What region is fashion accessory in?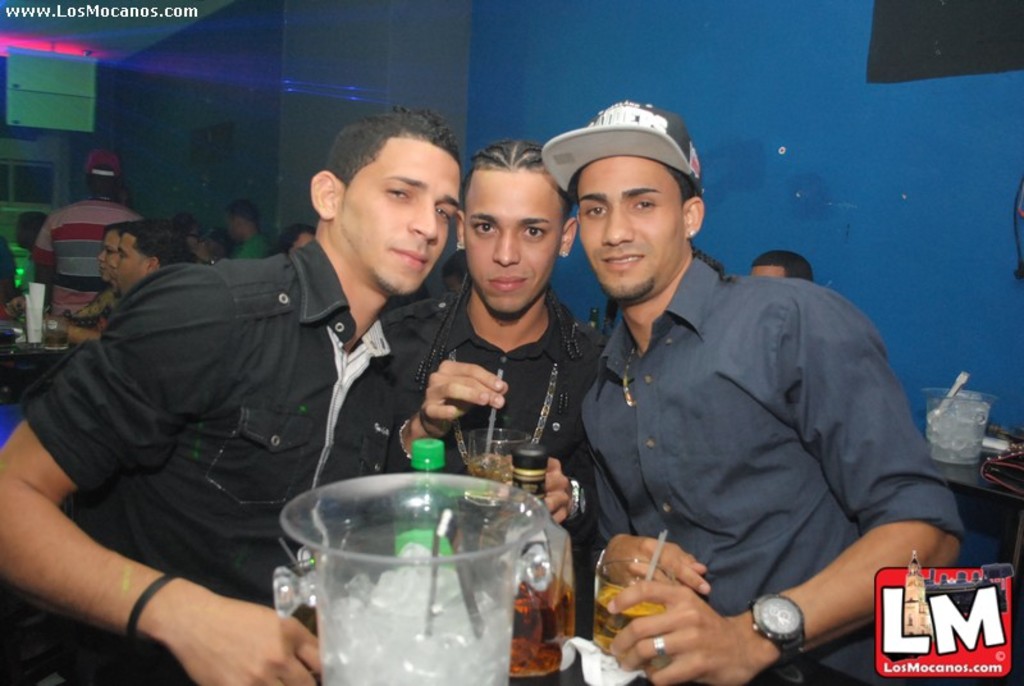
x1=547, y1=95, x2=707, y2=193.
